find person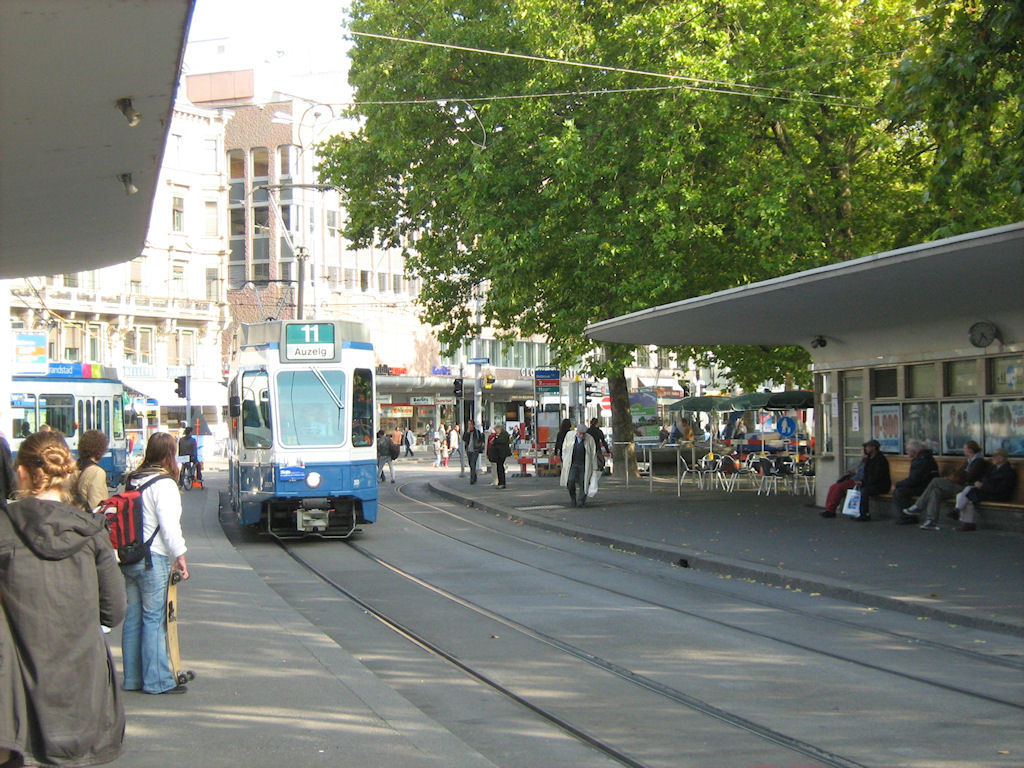
box(559, 423, 598, 508)
